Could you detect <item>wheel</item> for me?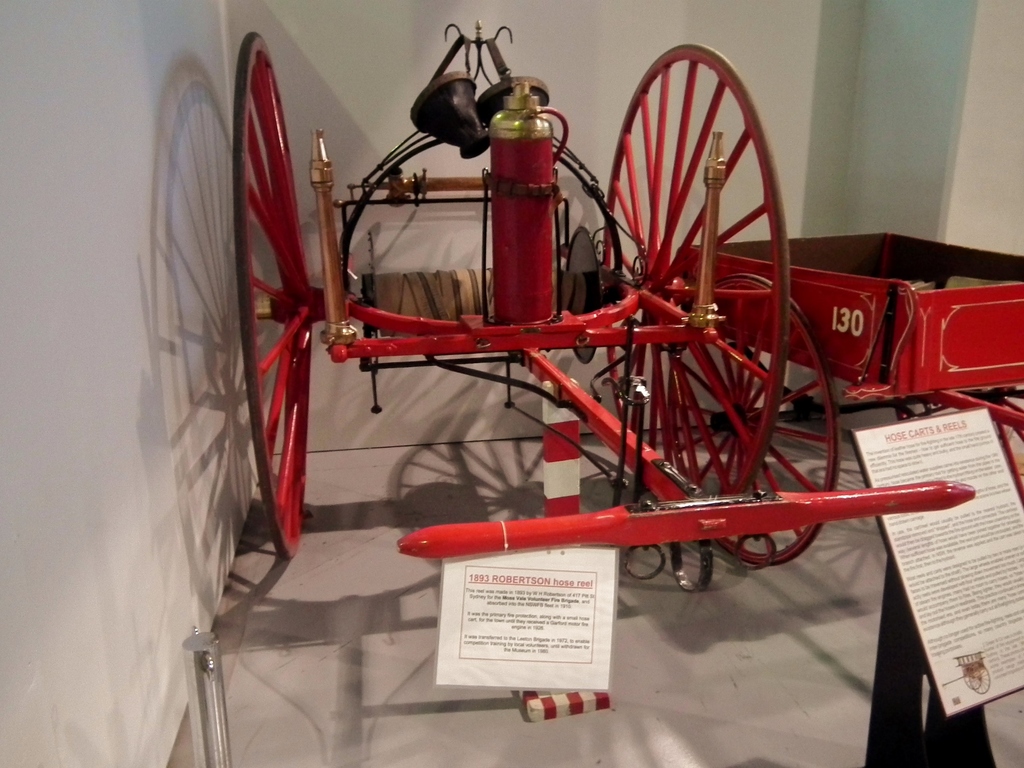
Detection result: crop(660, 274, 840, 565).
